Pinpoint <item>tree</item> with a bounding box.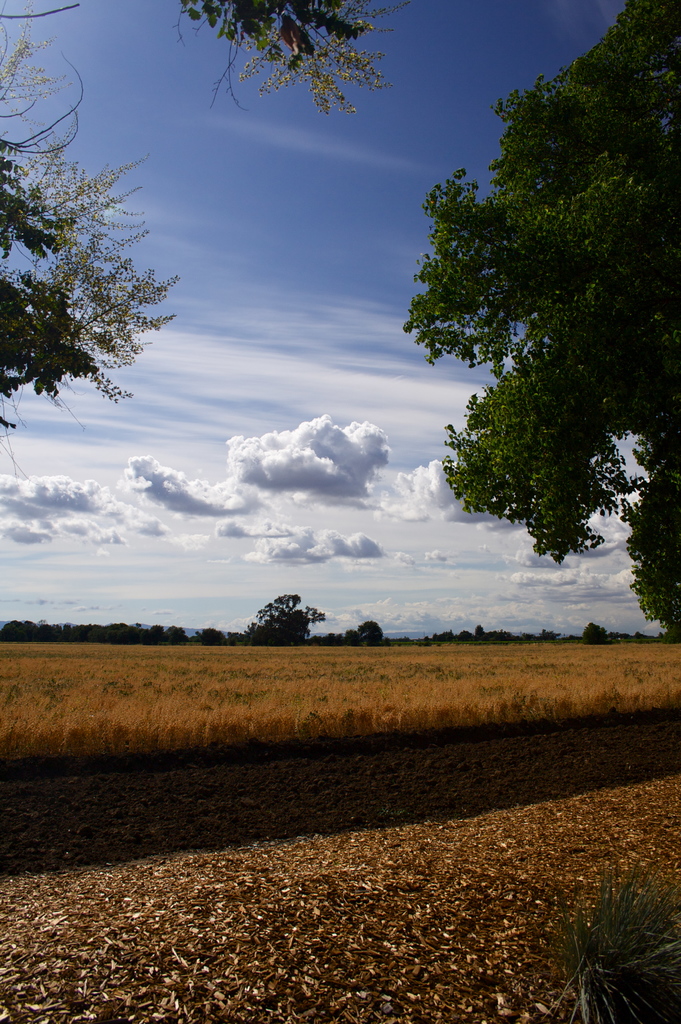
rect(226, 631, 245, 645).
